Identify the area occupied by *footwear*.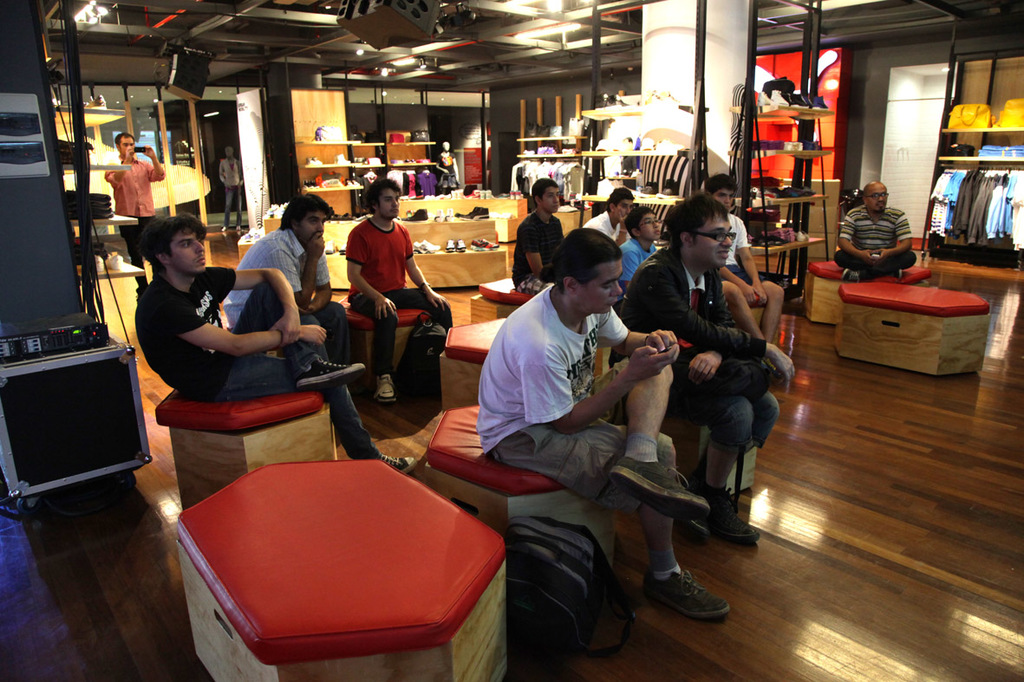
Area: BBox(473, 241, 496, 250).
